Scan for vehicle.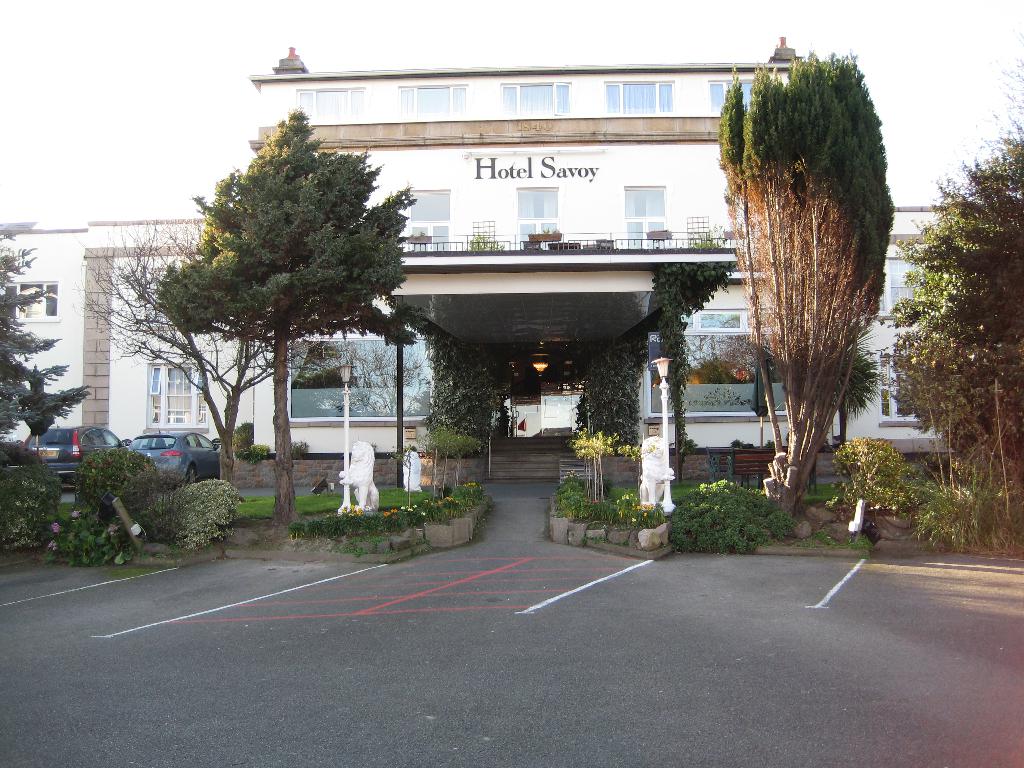
Scan result: 114, 415, 227, 495.
